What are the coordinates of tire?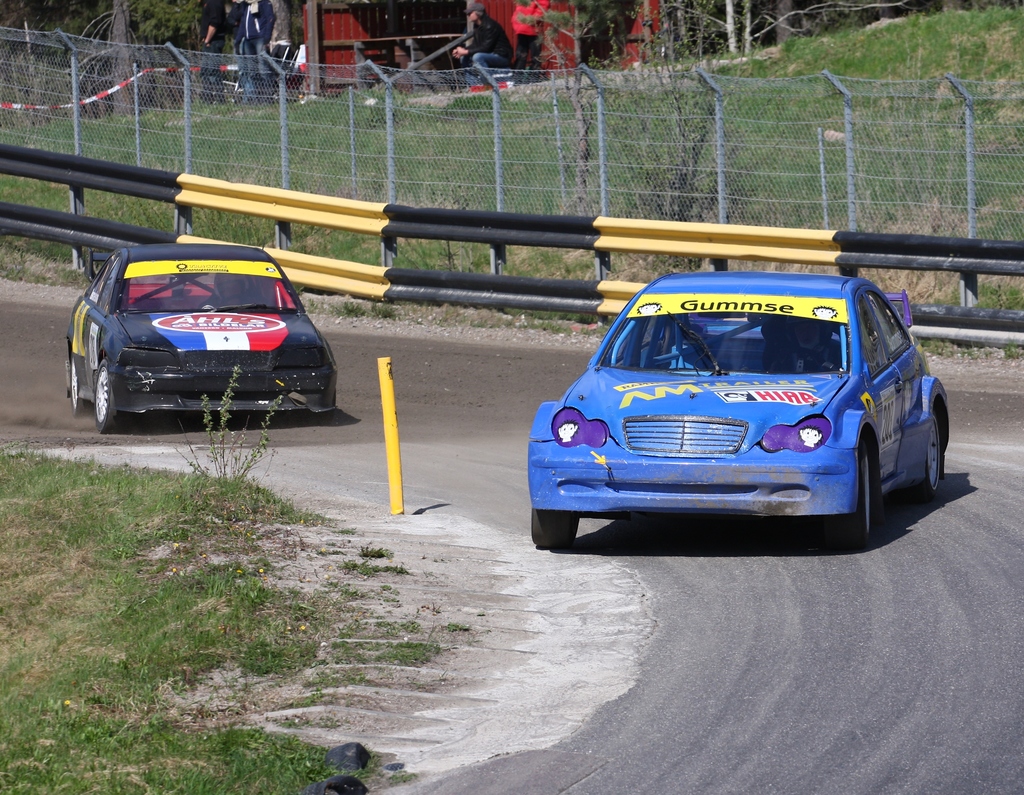
[94,359,127,432].
